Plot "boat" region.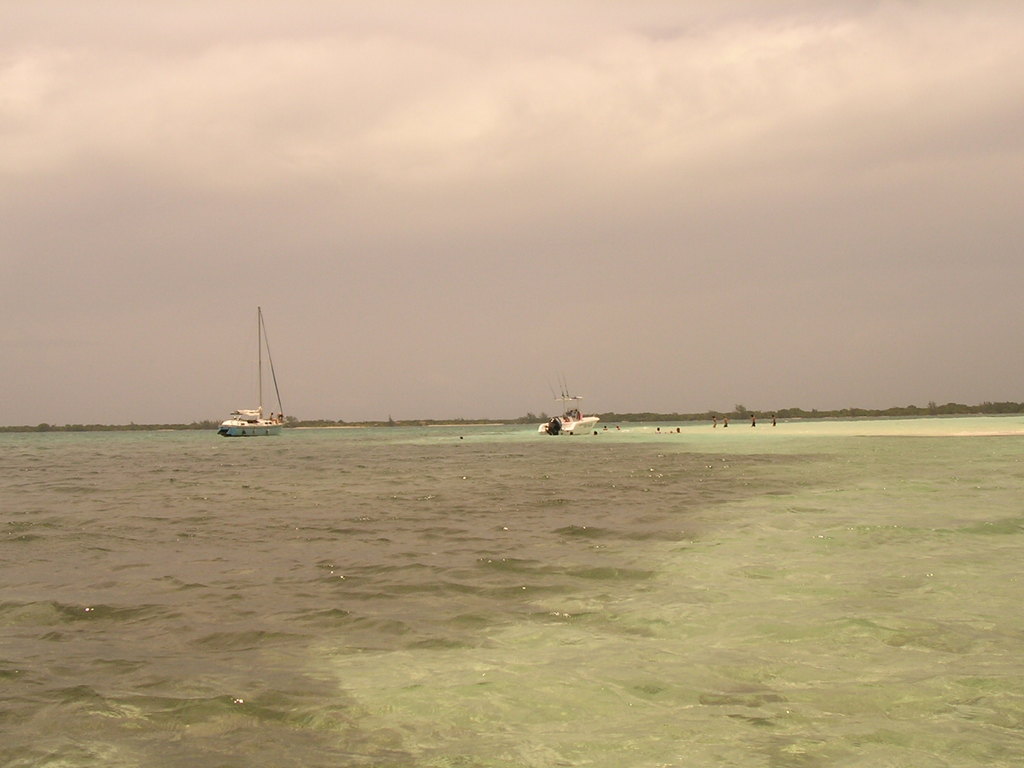
Plotted at Rect(538, 385, 601, 441).
